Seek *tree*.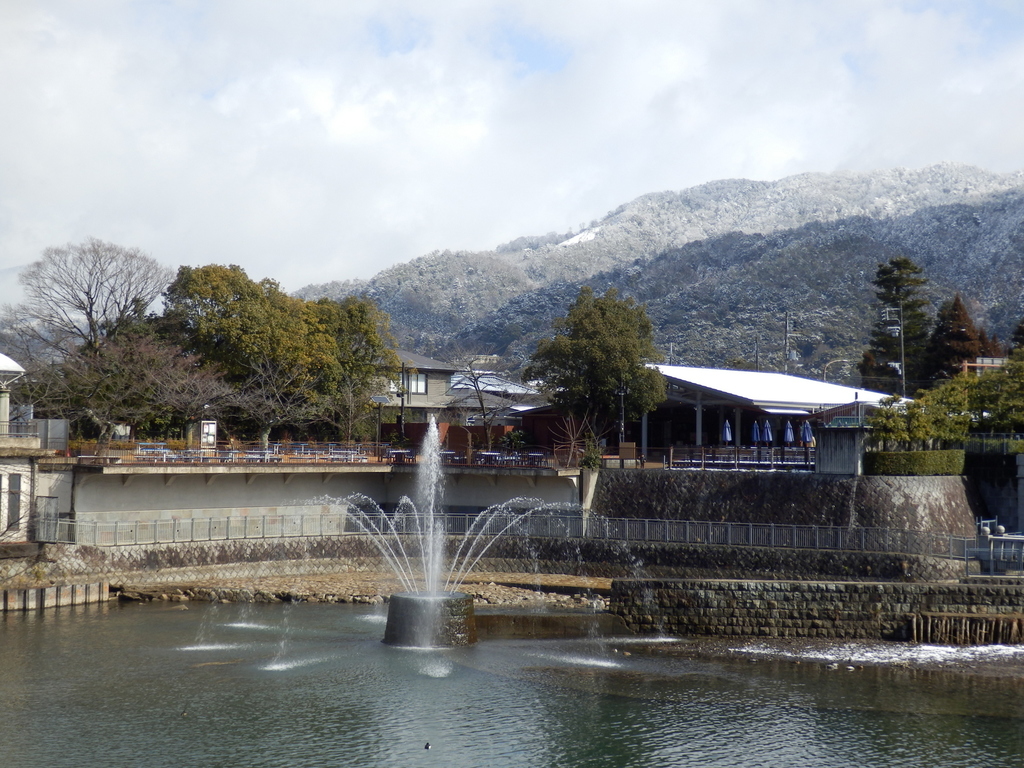
left=173, top=262, right=414, bottom=441.
